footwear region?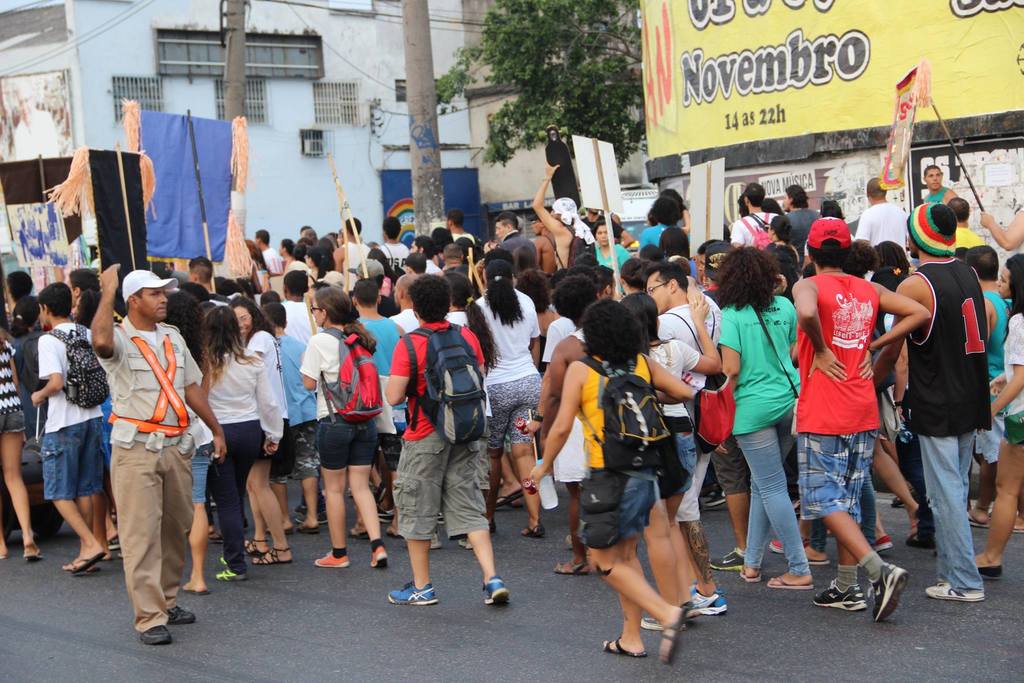
rect(659, 603, 689, 663)
